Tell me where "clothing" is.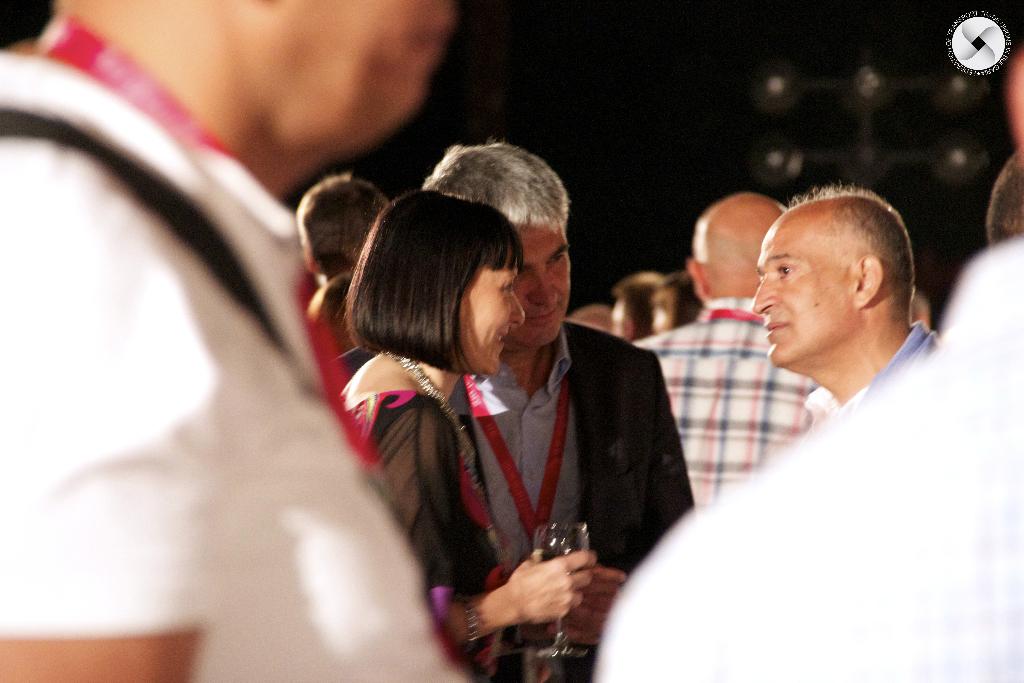
"clothing" is at box=[0, 56, 466, 682].
